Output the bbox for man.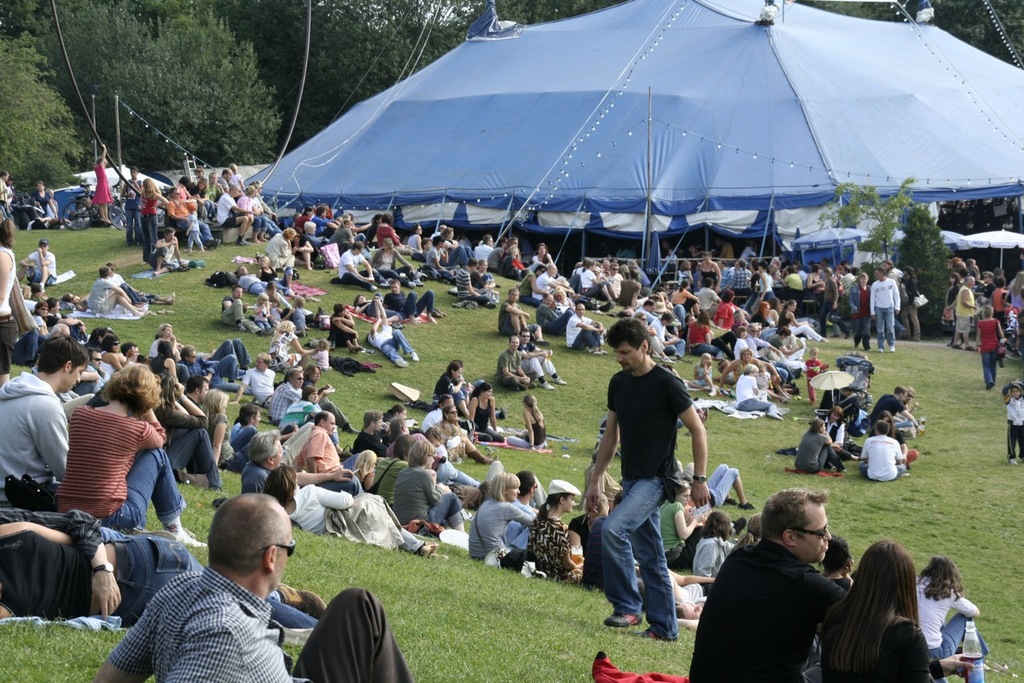
(left=730, top=260, right=739, bottom=276).
